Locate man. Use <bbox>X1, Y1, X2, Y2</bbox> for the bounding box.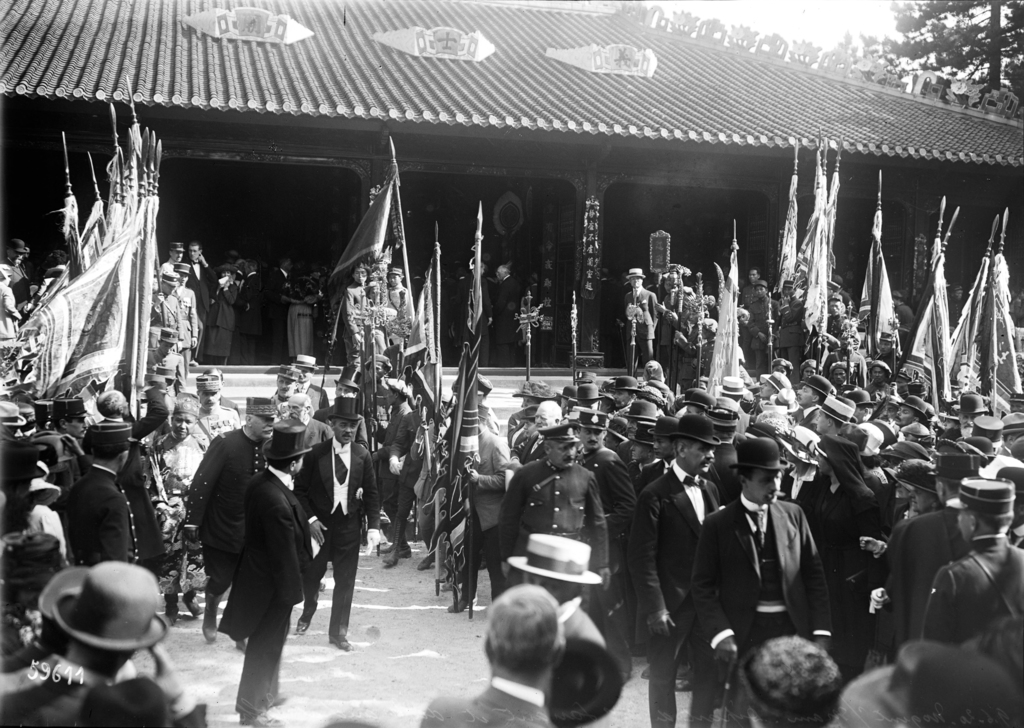
<bbox>170, 259, 195, 330</bbox>.
